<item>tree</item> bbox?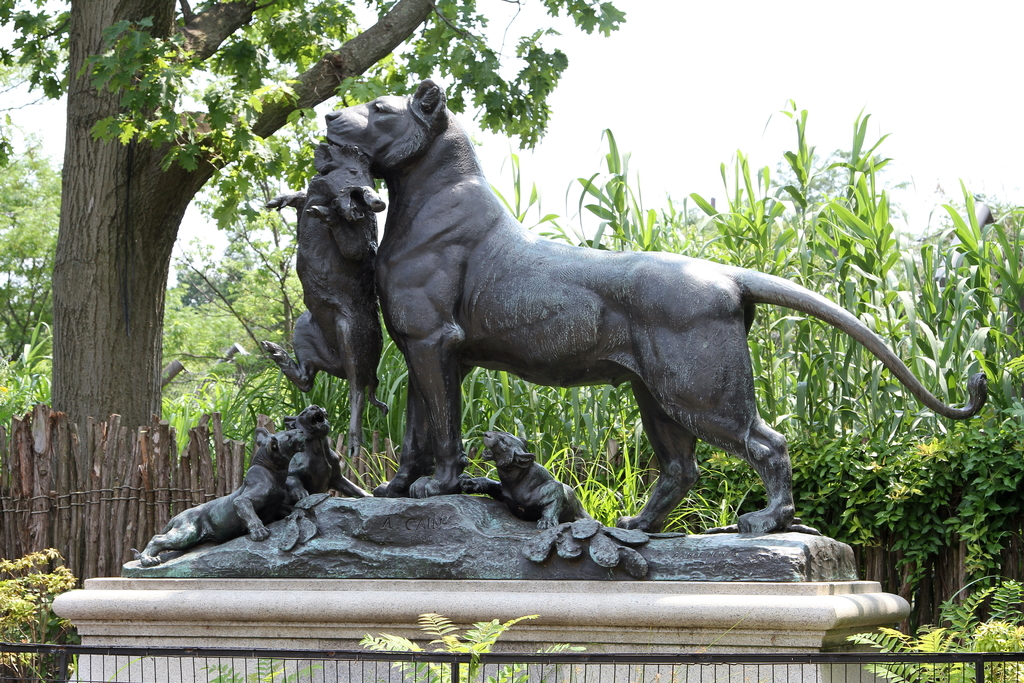
x1=842, y1=569, x2=1023, y2=682
